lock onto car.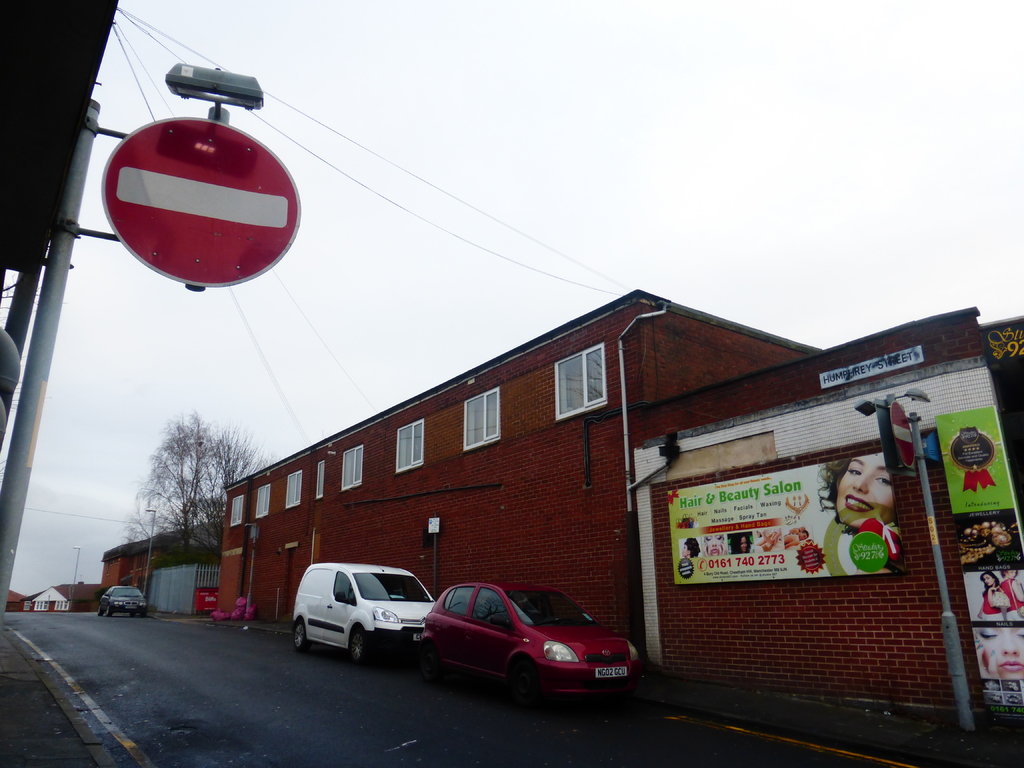
Locked: 291 563 436 672.
